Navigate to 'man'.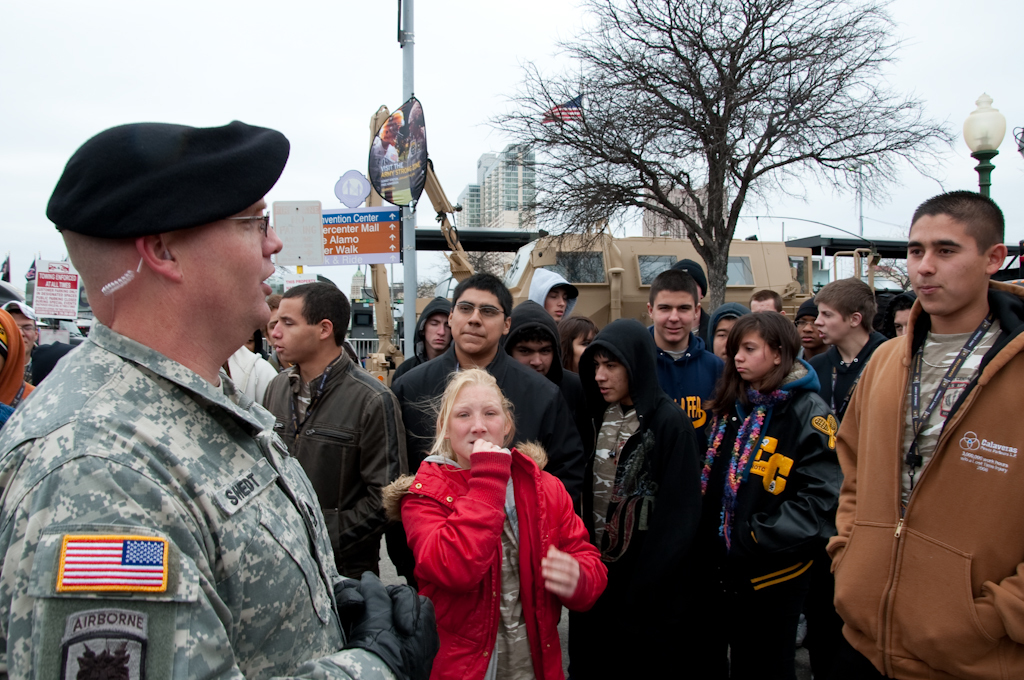
Navigation target: 623/253/750/441.
